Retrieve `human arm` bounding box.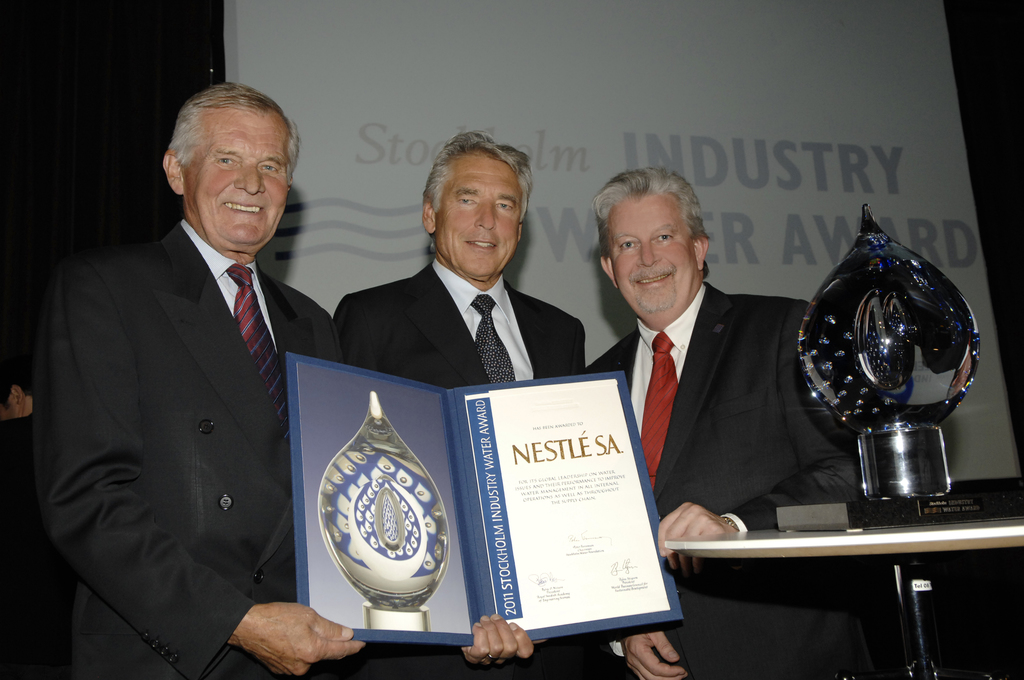
Bounding box: [left=460, top=607, right=539, bottom=665].
